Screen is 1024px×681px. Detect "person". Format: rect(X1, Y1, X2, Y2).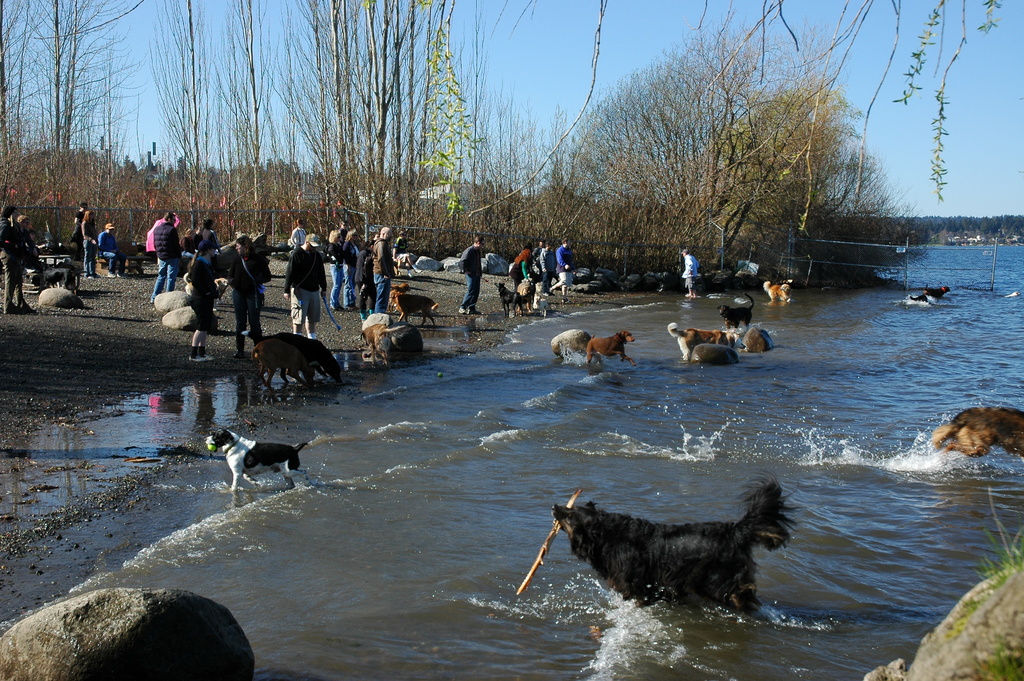
rect(680, 245, 699, 298).
